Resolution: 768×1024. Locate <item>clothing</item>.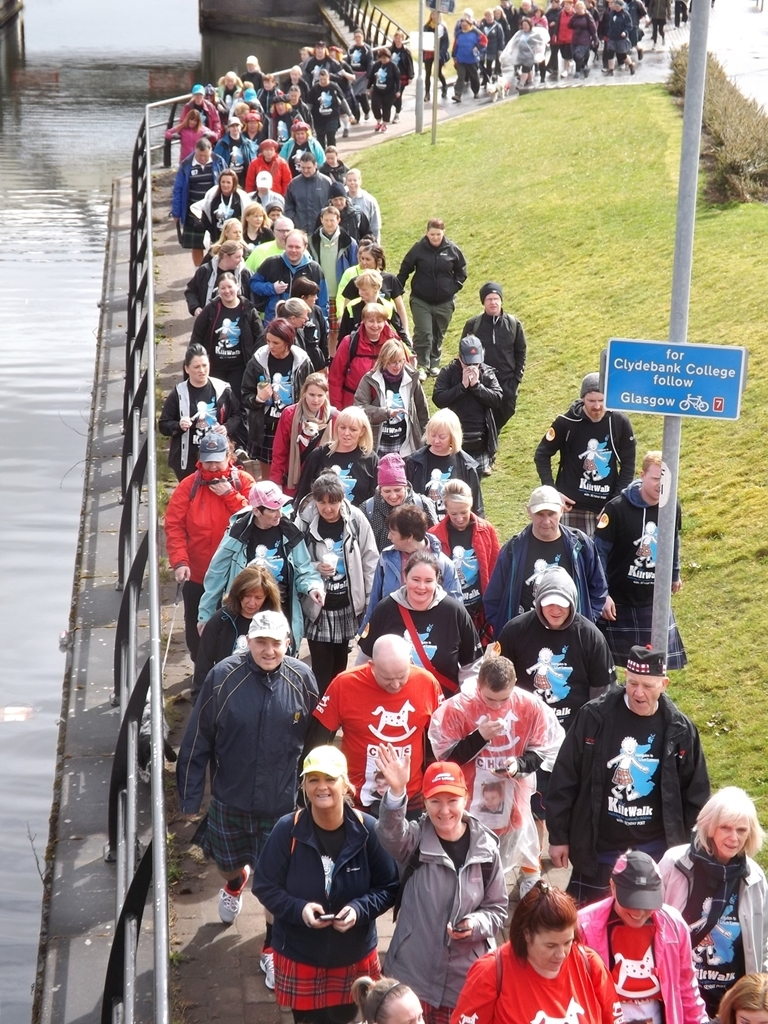
(x1=212, y1=52, x2=317, y2=134).
